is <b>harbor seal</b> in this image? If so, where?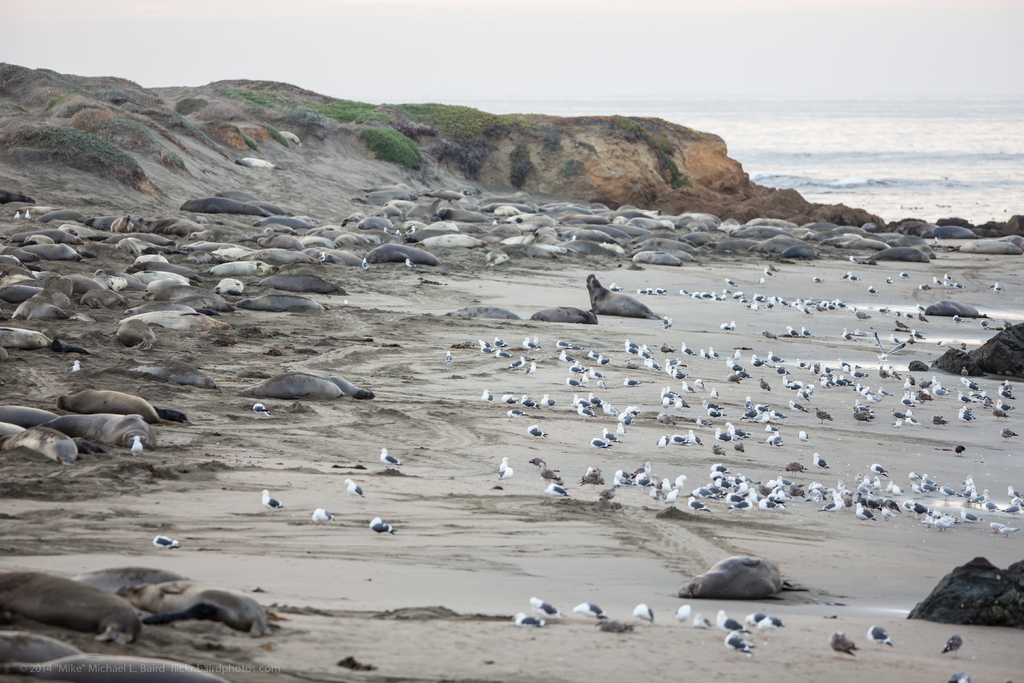
Yes, at select_region(585, 274, 666, 321).
